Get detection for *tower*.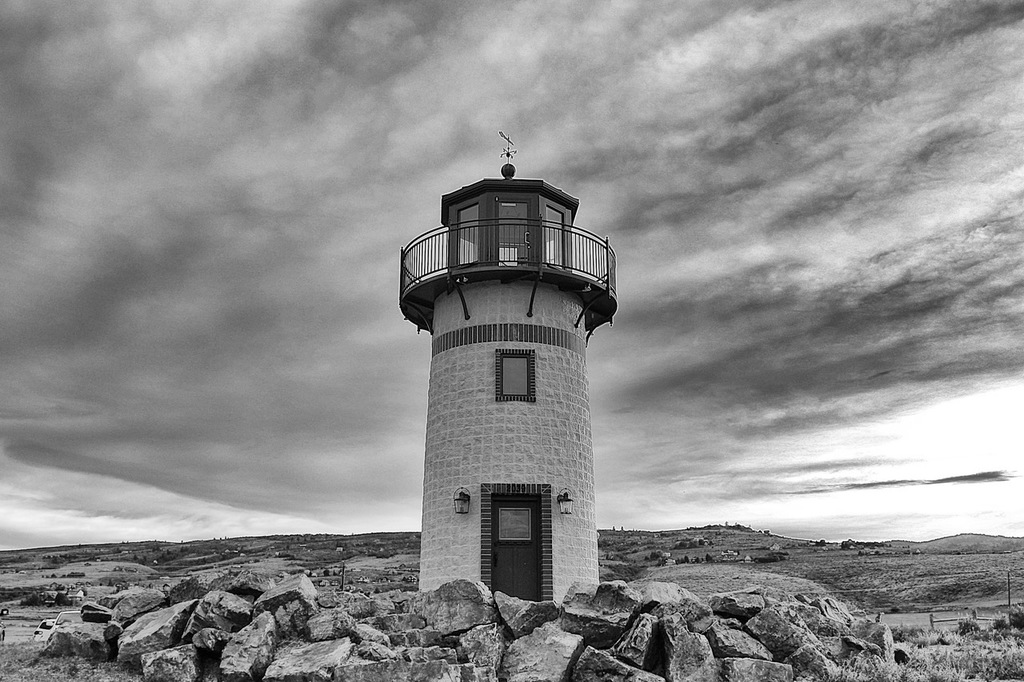
Detection: region(401, 134, 620, 611).
